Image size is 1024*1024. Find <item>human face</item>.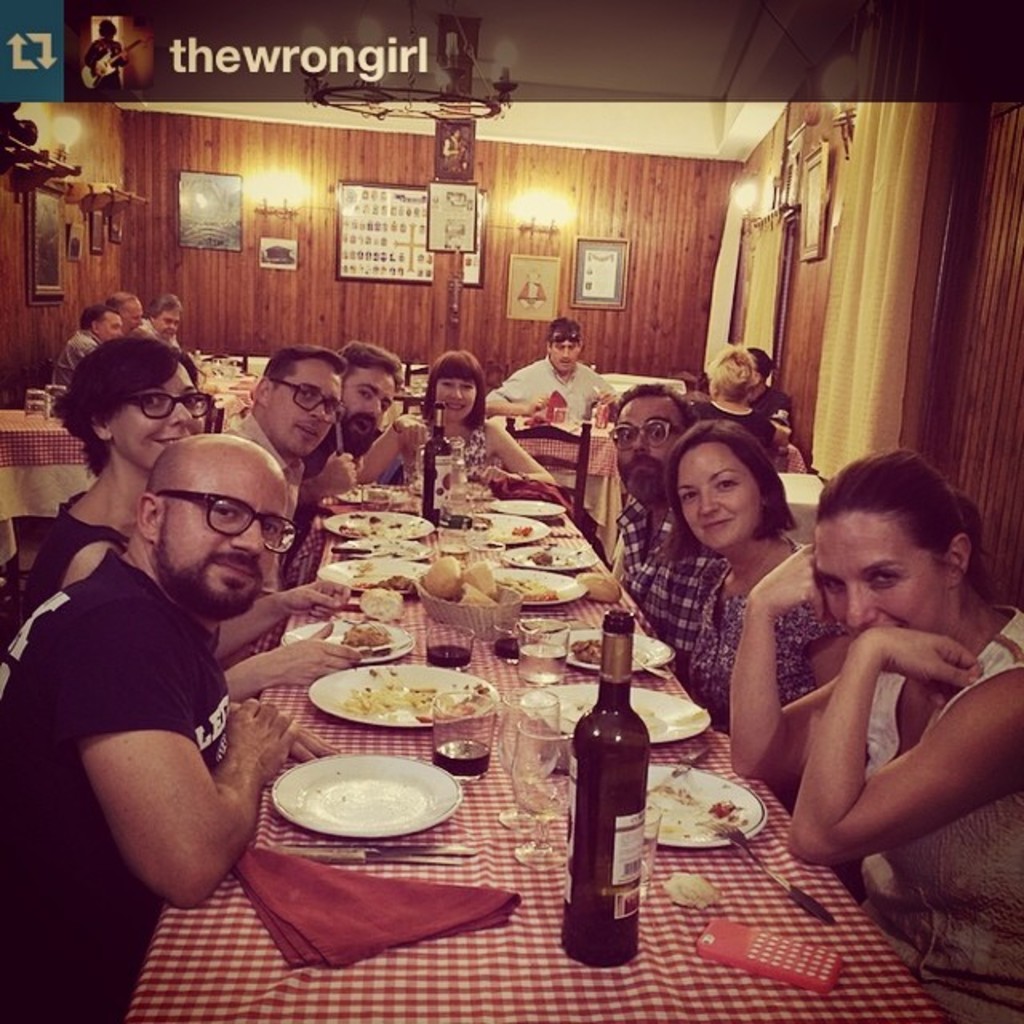
131/306/134/330.
